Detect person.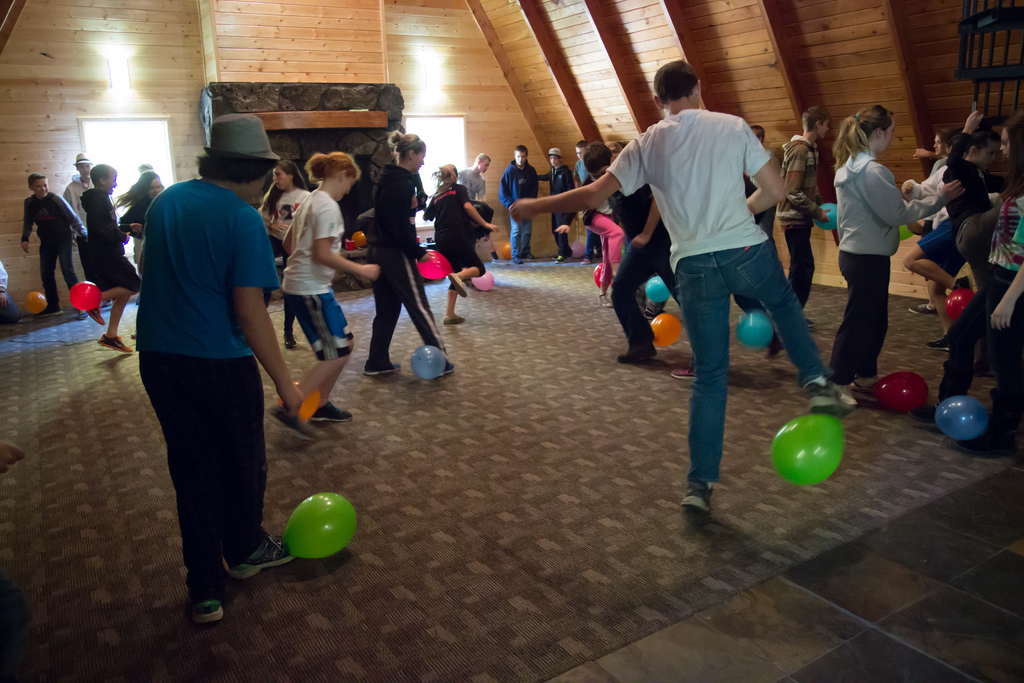
Detected at rect(458, 158, 489, 267).
